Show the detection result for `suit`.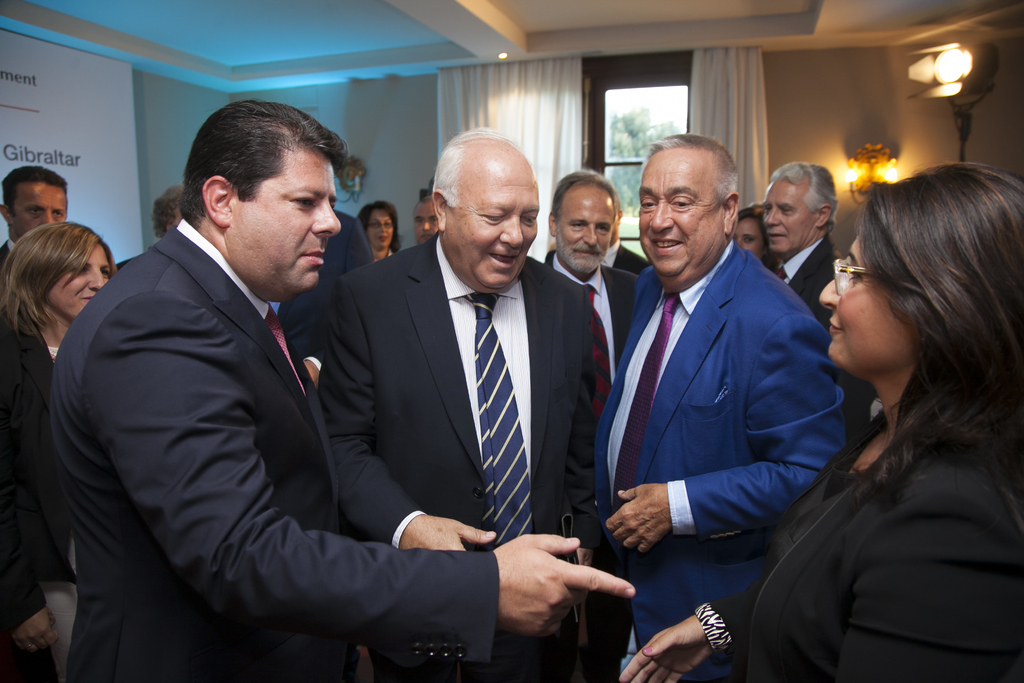
locate(0, 322, 72, 646).
